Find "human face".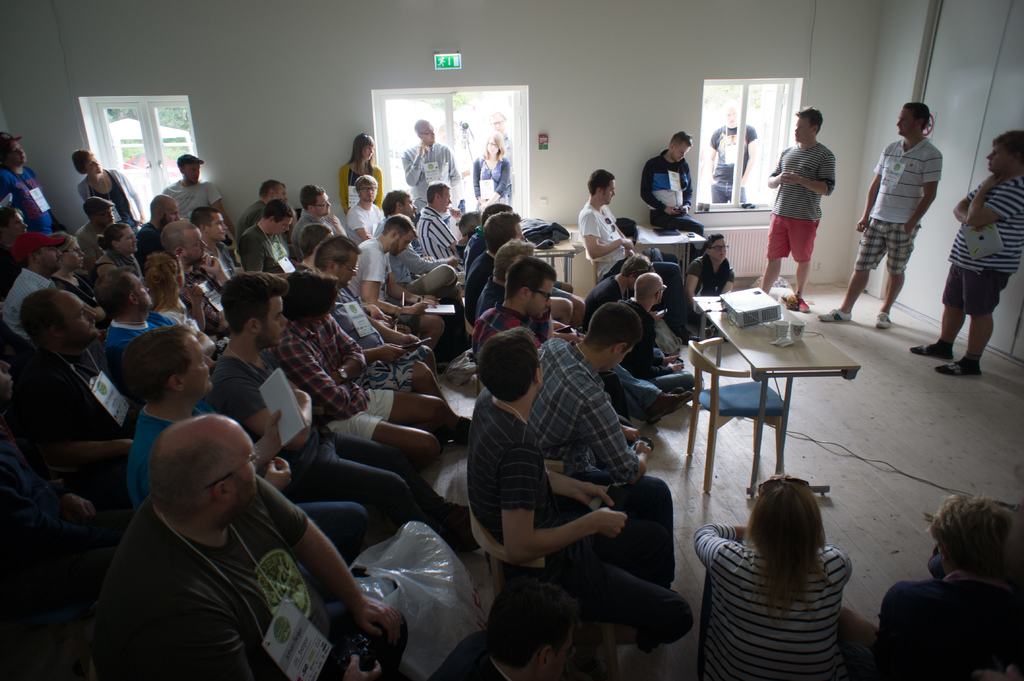
pyautogui.locateOnScreen(674, 142, 689, 161).
